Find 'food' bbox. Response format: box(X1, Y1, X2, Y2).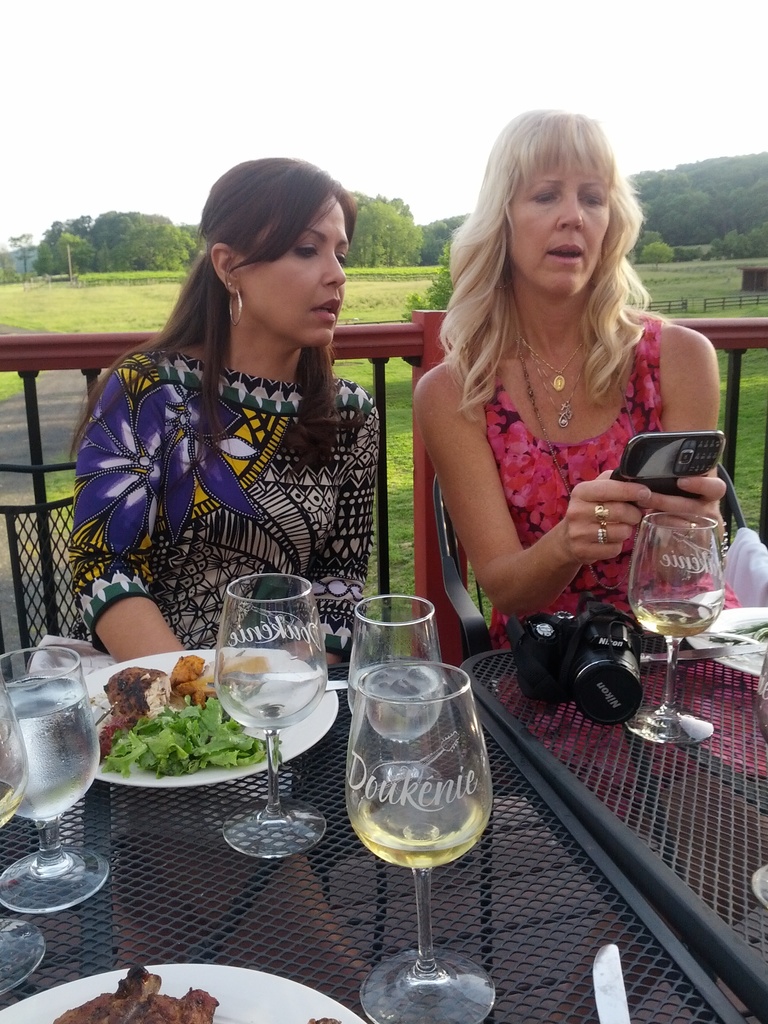
box(175, 655, 202, 662).
